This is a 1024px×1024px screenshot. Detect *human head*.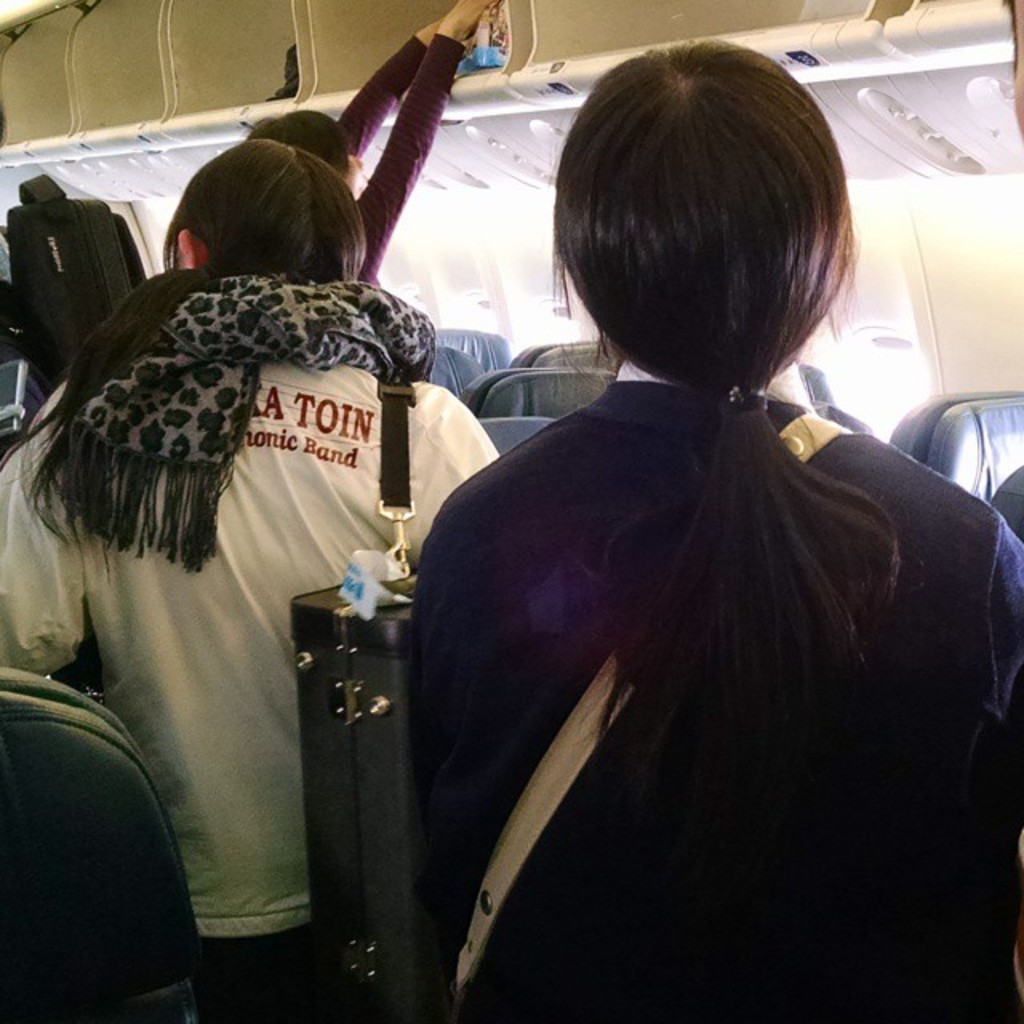
<region>536, 43, 872, 426</region>.
